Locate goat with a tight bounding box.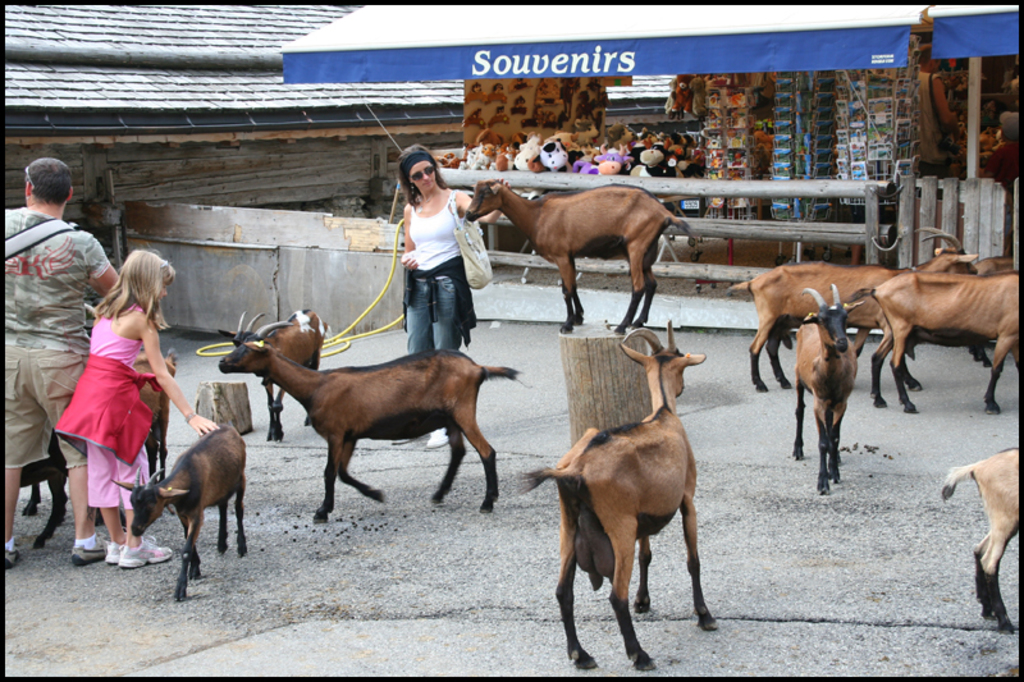
detection(728, 223, 986, 397).
